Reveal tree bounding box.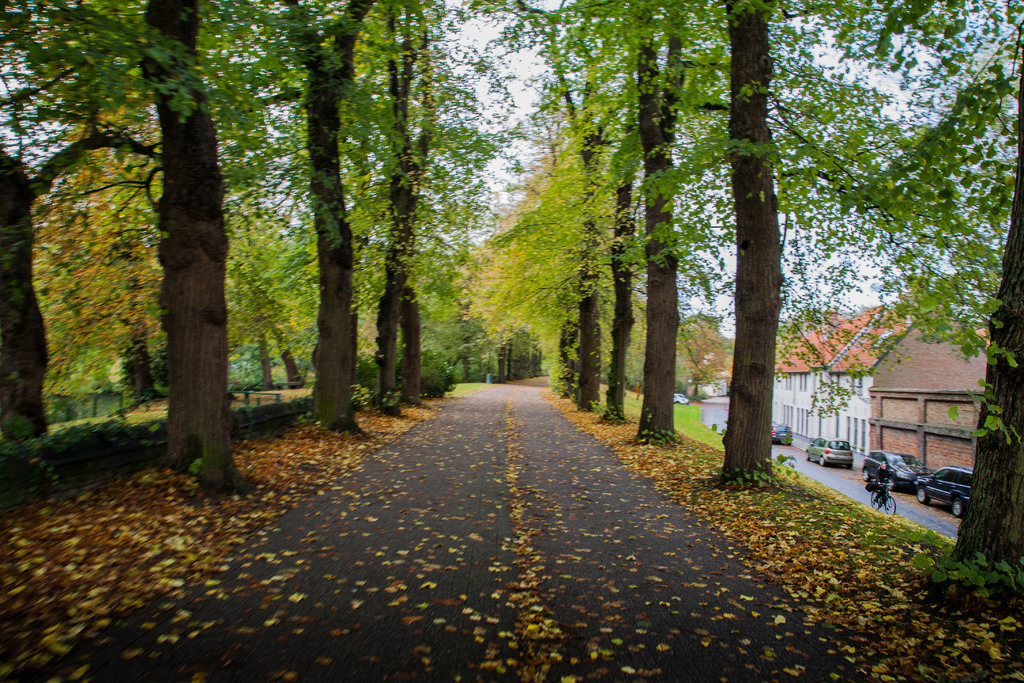
Revealed: region(716, 0, 794, 488).
